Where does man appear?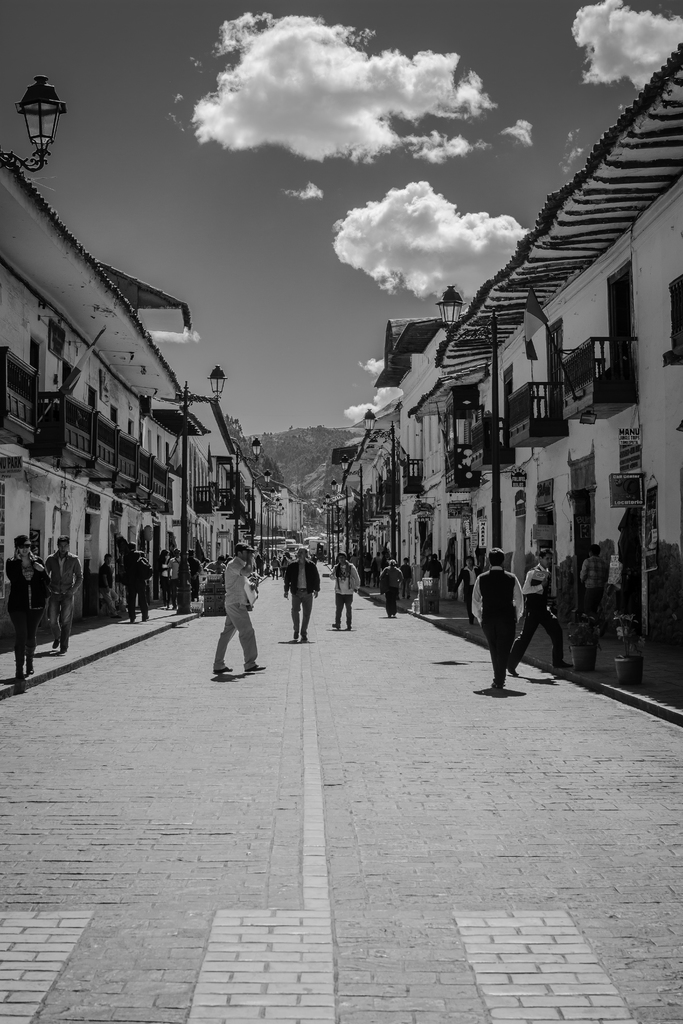
Appears at (x1=331, y1=553, x2=362, y2=625).
